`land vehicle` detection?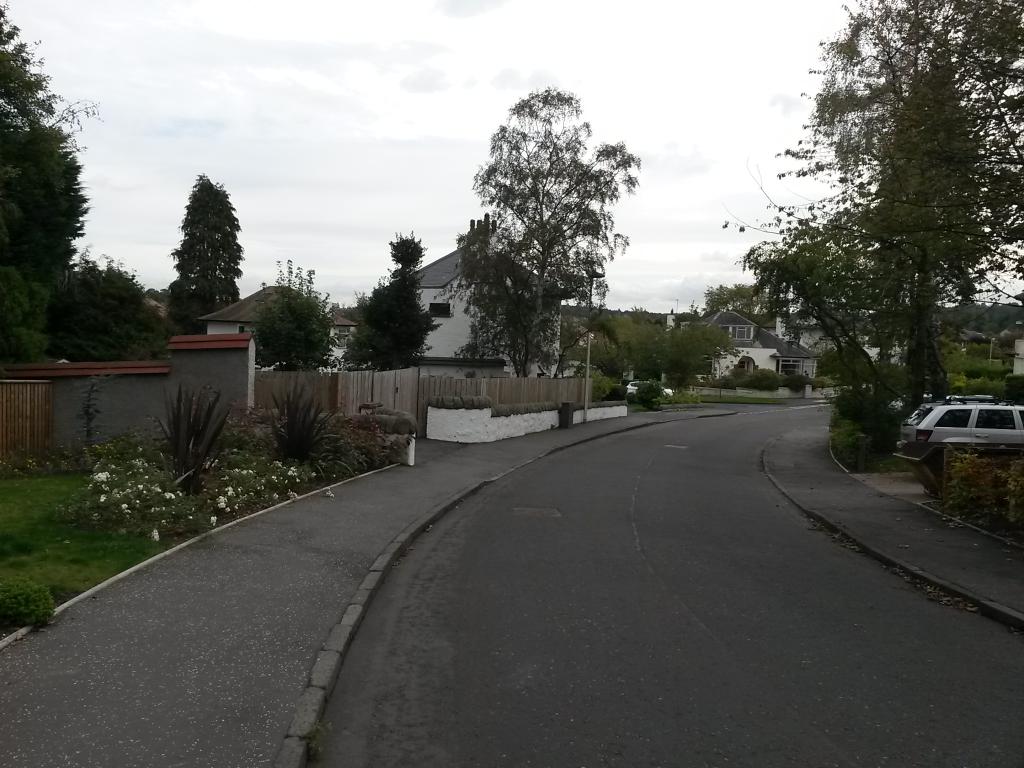
914 376 1023 468
